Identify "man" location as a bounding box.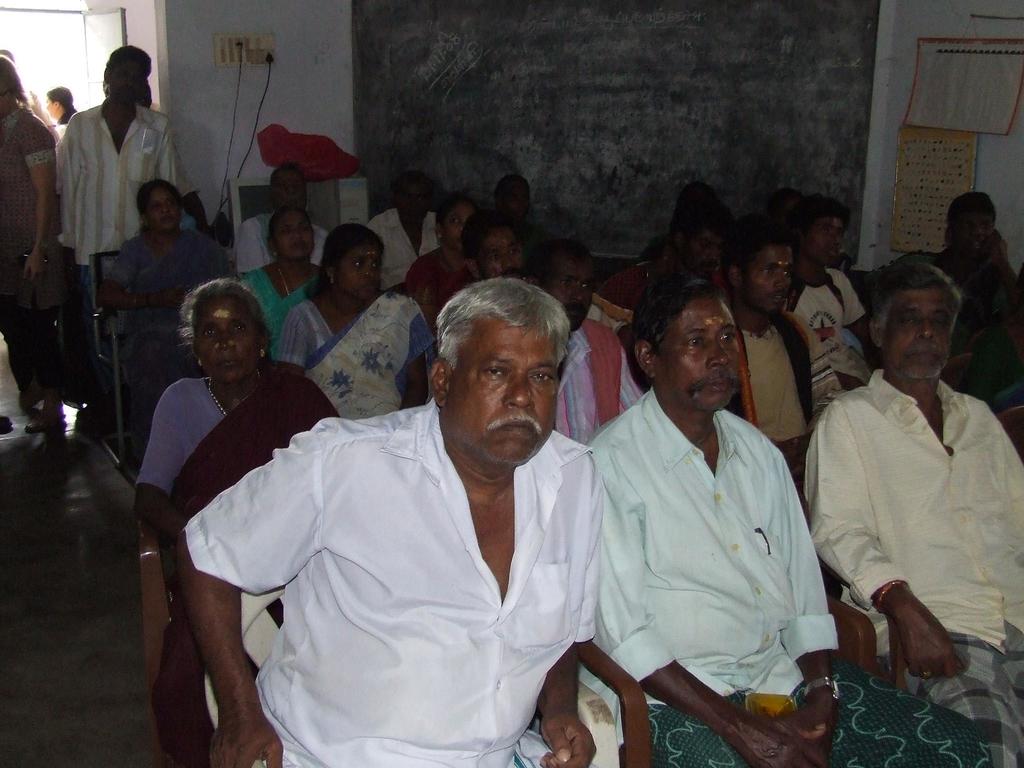
bbox(231, 165, 332, 275).
